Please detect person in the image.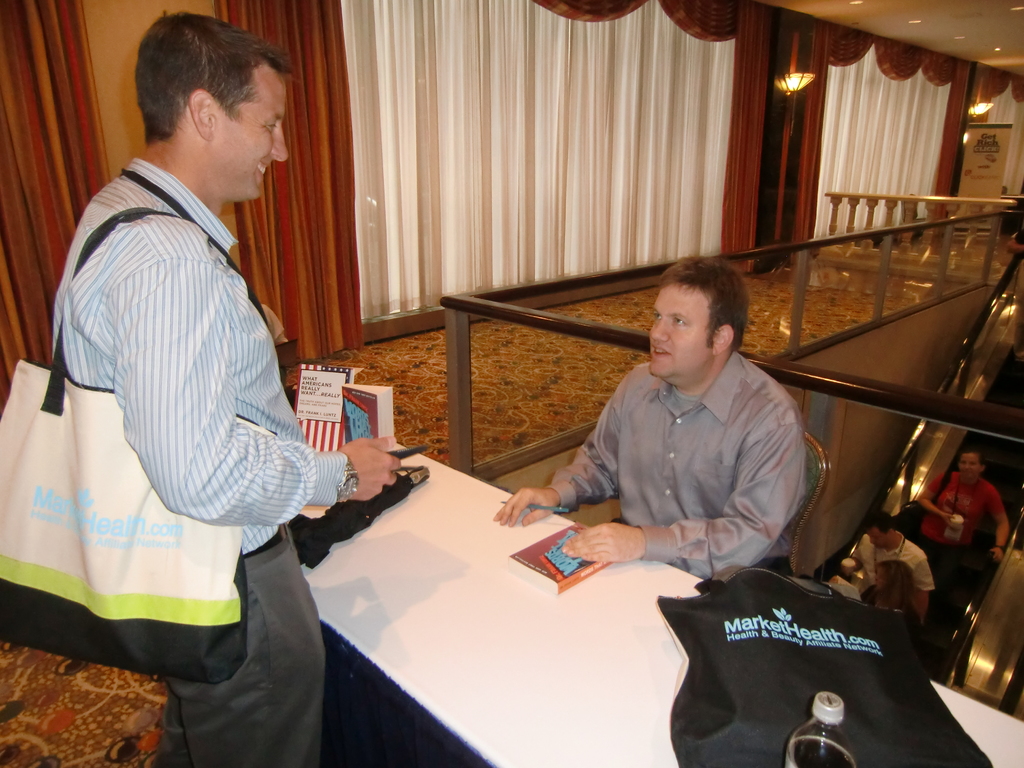
region(49, 12, 399, 766).
